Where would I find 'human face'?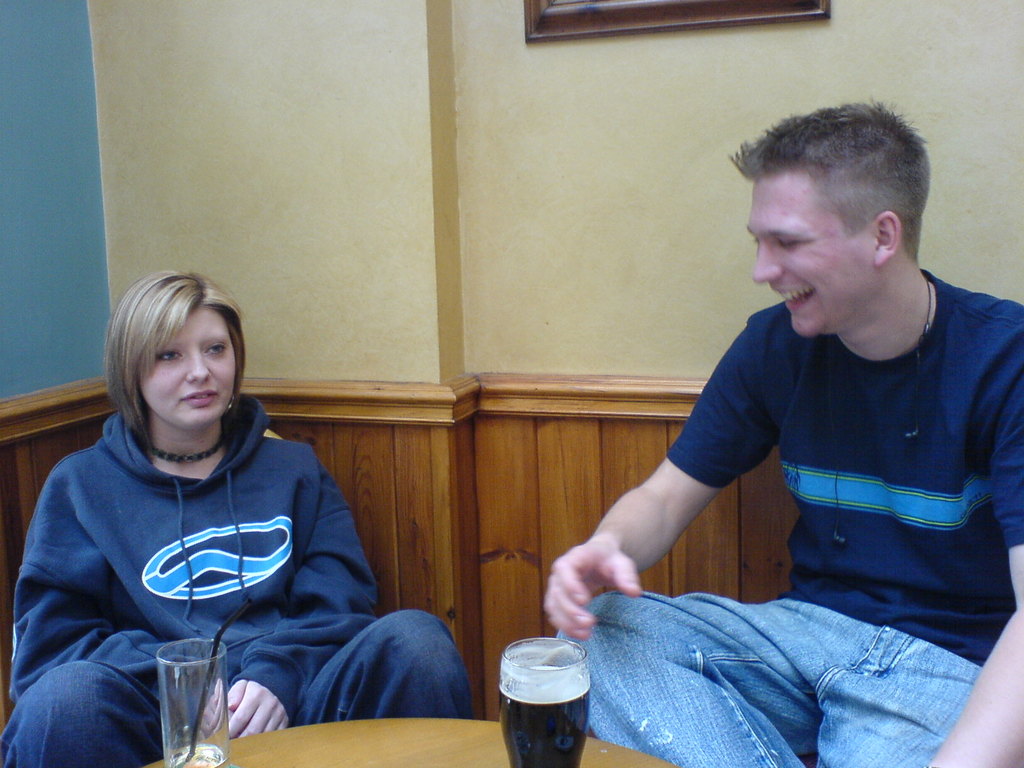
At [746, 172, 873, 338].
